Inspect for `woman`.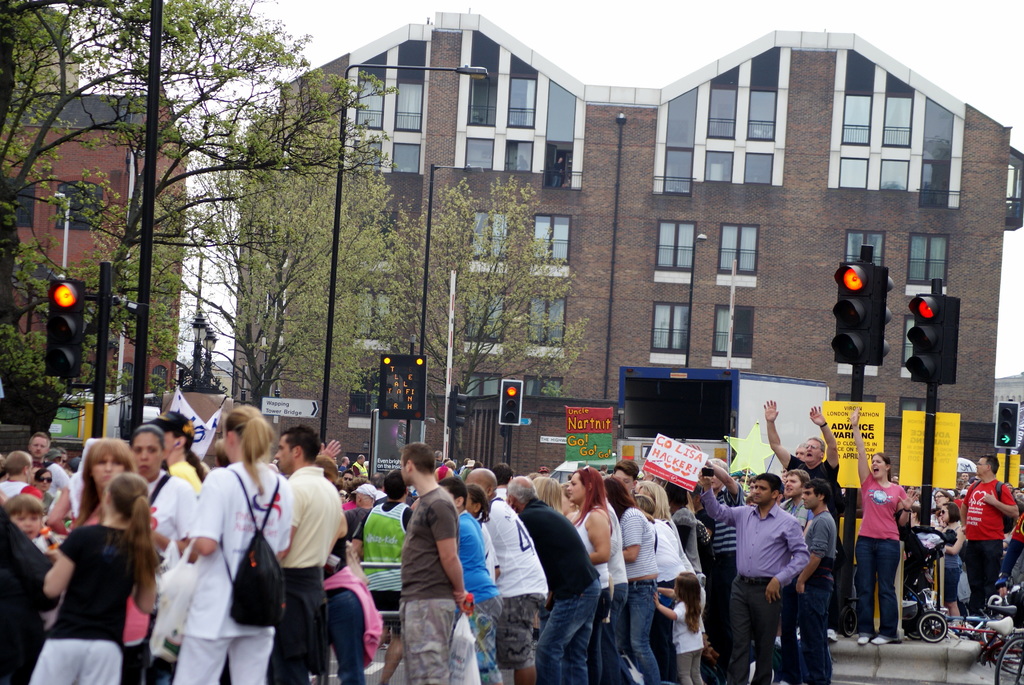
Inspection: [left=604, top=477, right=661, bottom=684].
